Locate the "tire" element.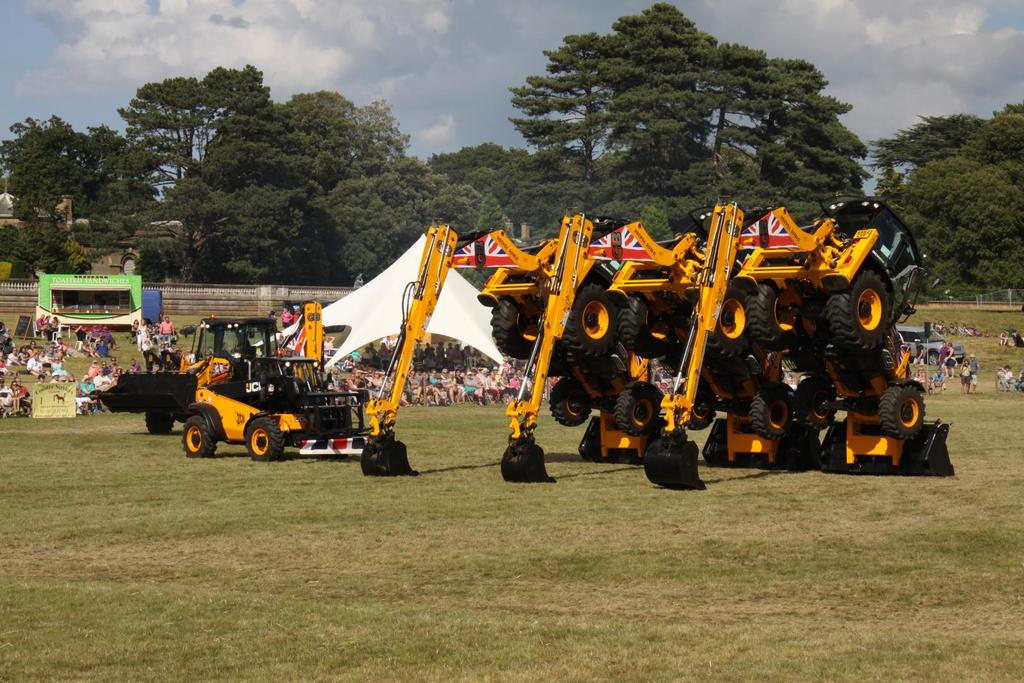
Element bbox: 144 410 176 433.
